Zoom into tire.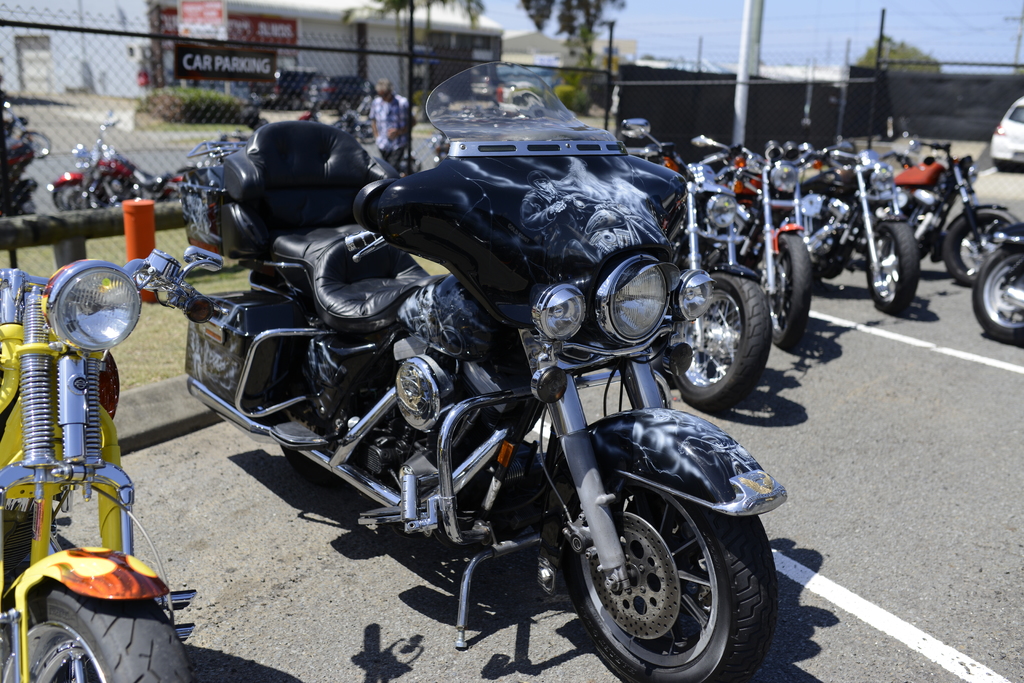
Zoom target: [x1=975, y1=230, x2=1023, y2=342].
